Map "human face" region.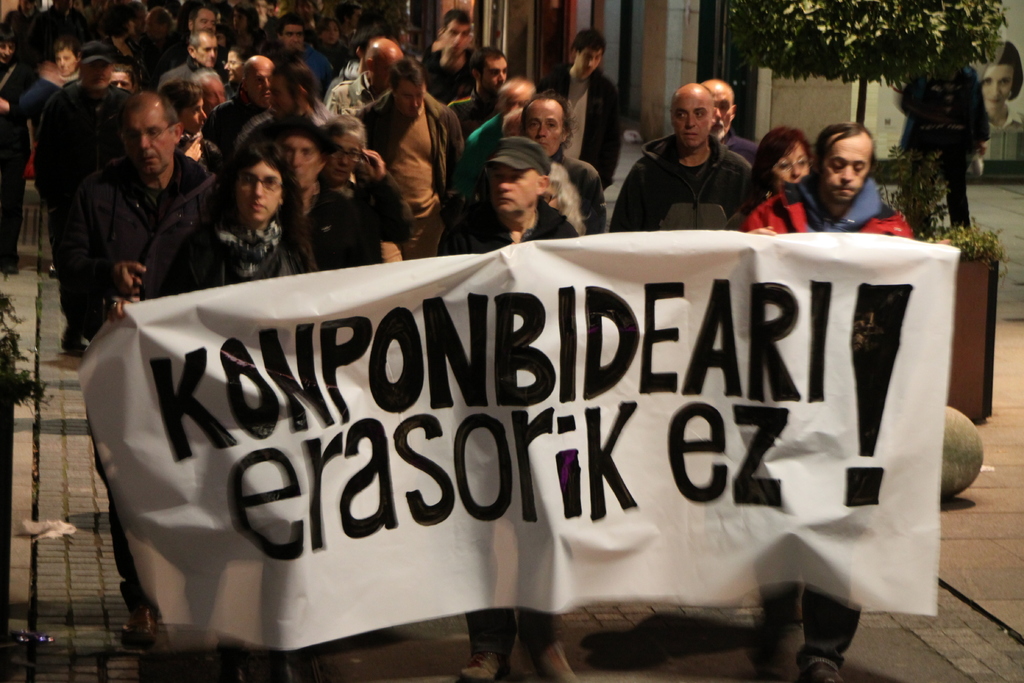
Mapped to detection(525, 102, 566, 157).
